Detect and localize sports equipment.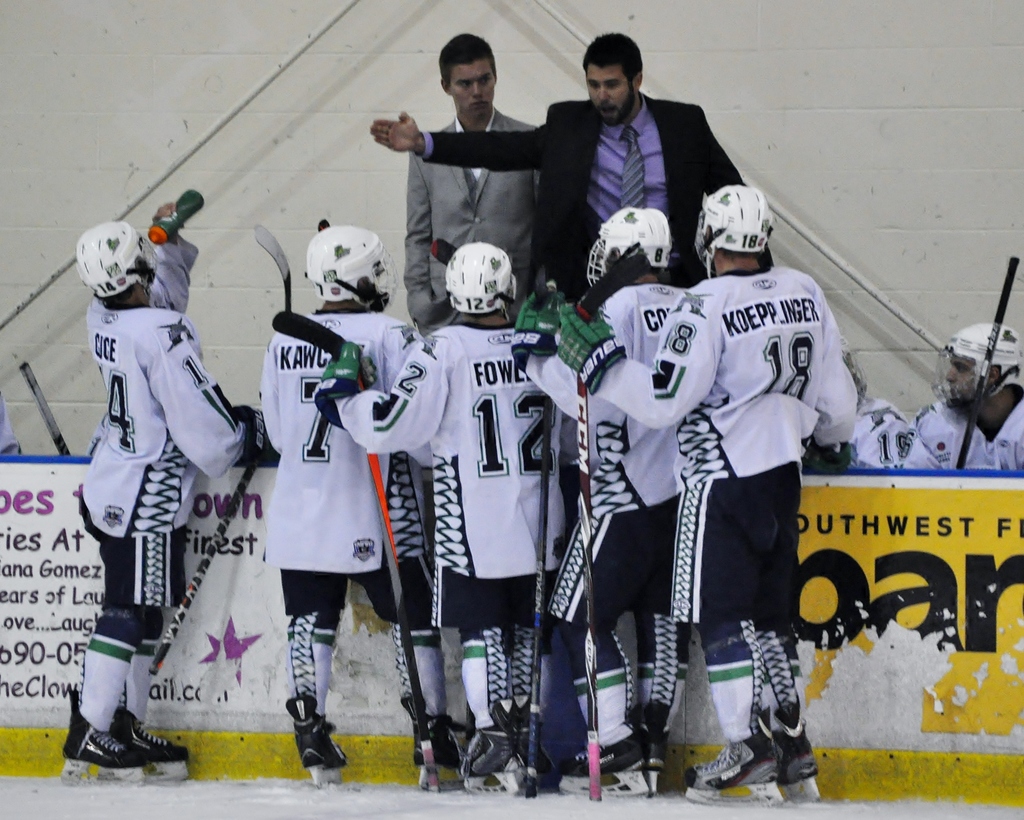
Localized at select_region(694, 184, 772, 275).
